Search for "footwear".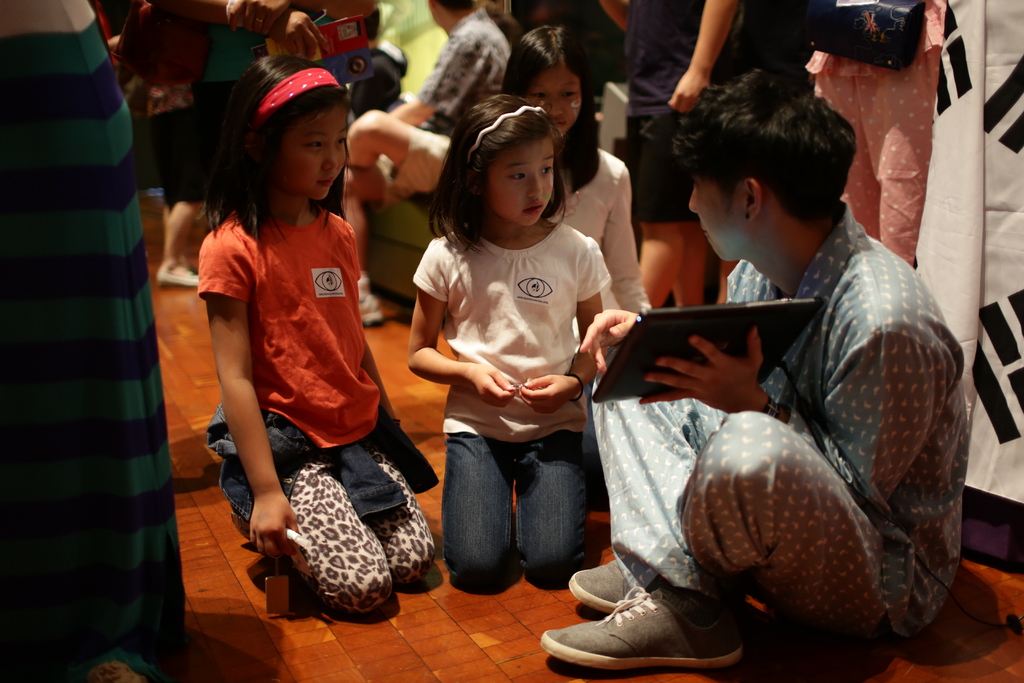
Found at detection(562, 576, 758, 675).
